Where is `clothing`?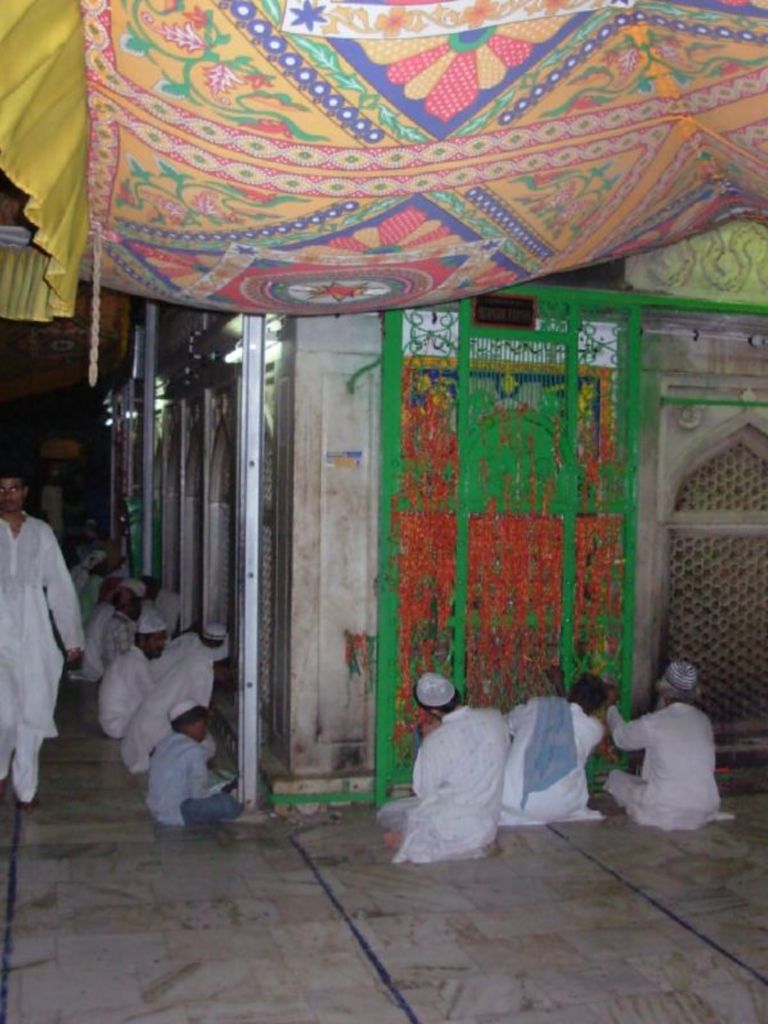
[177,620,230,677].
